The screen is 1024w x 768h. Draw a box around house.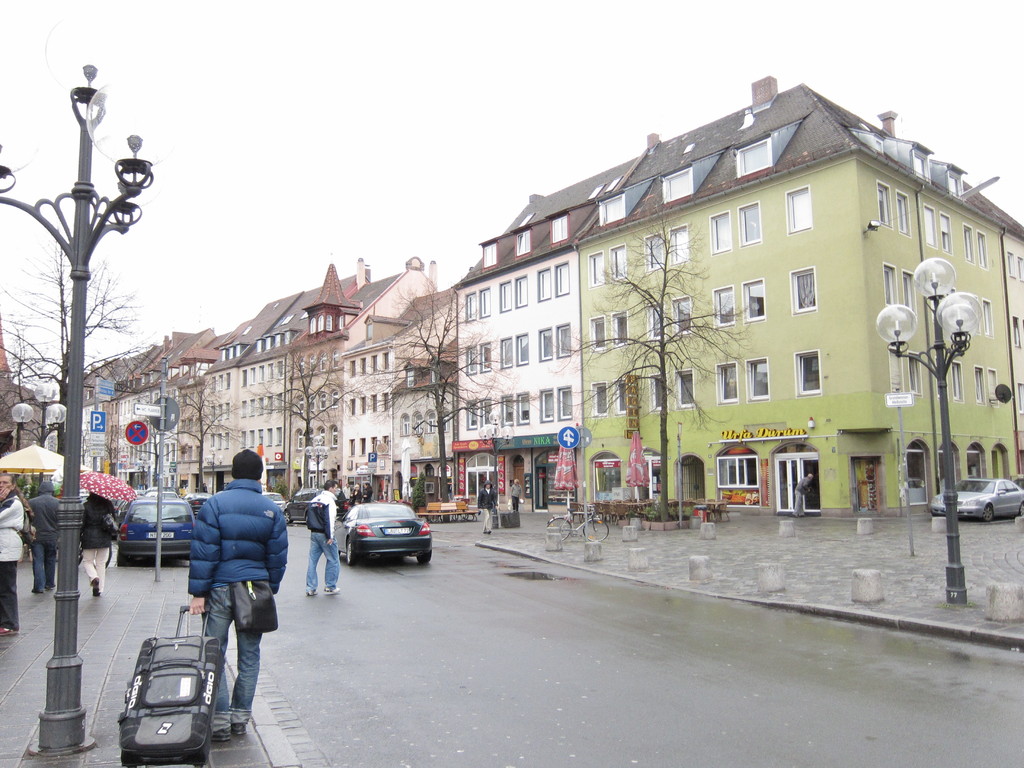
l=2, t=371, r=52, b=516.
